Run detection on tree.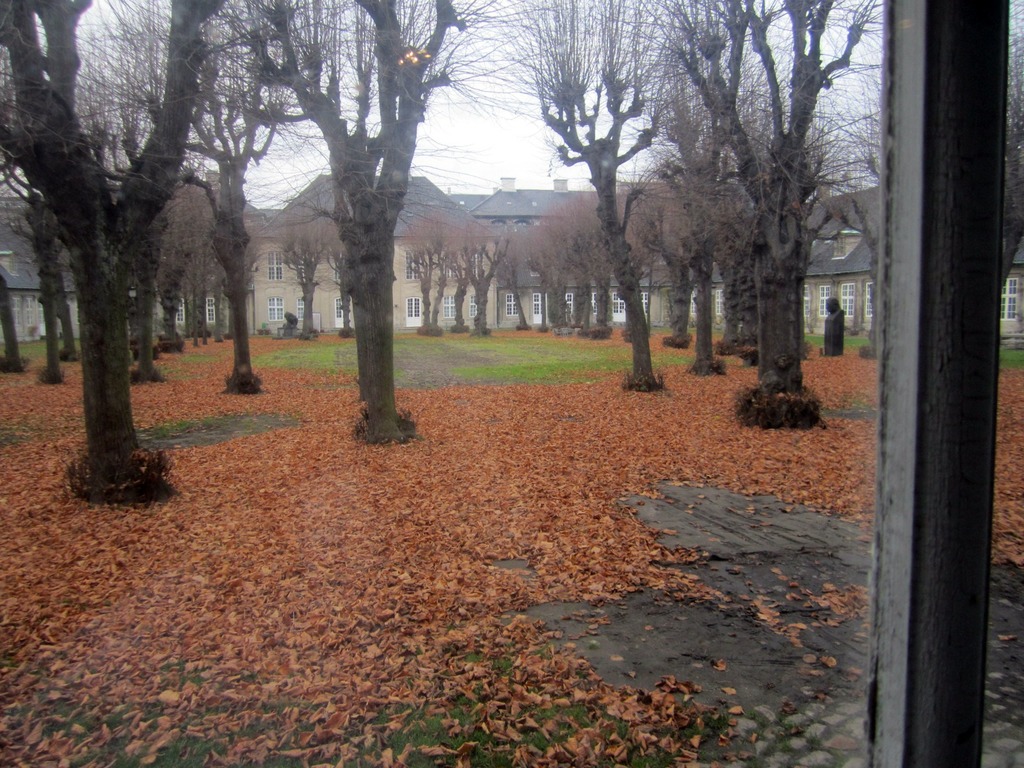
Result: [x1=4, y1=0, x2=242, y2=500].
